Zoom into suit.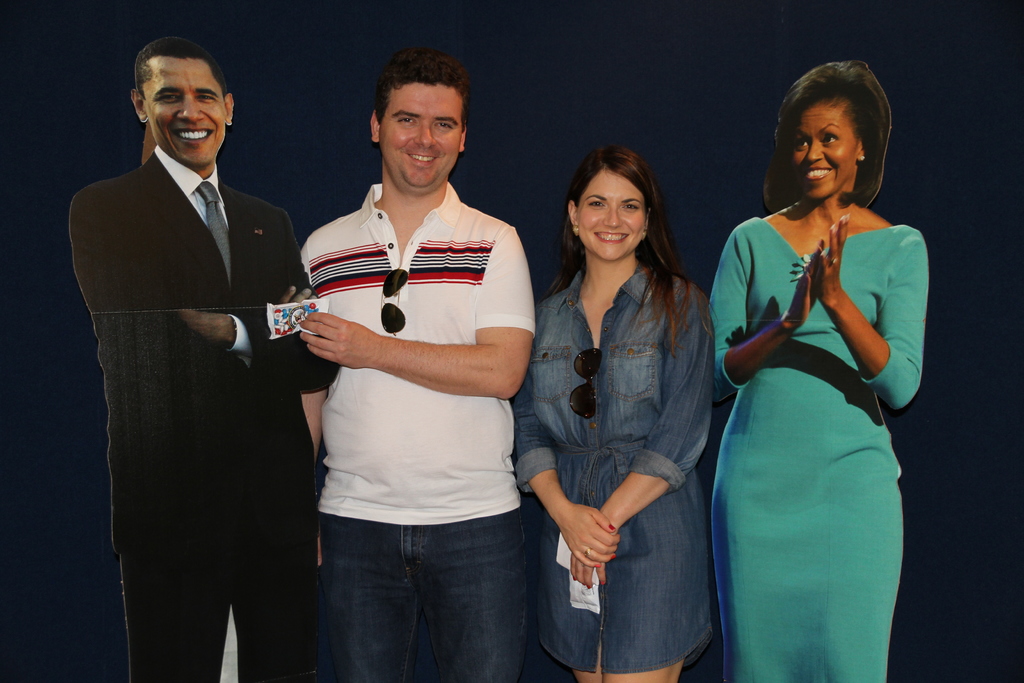
Zoom target: x1=69 y1=156 x2=339 y2=682.
